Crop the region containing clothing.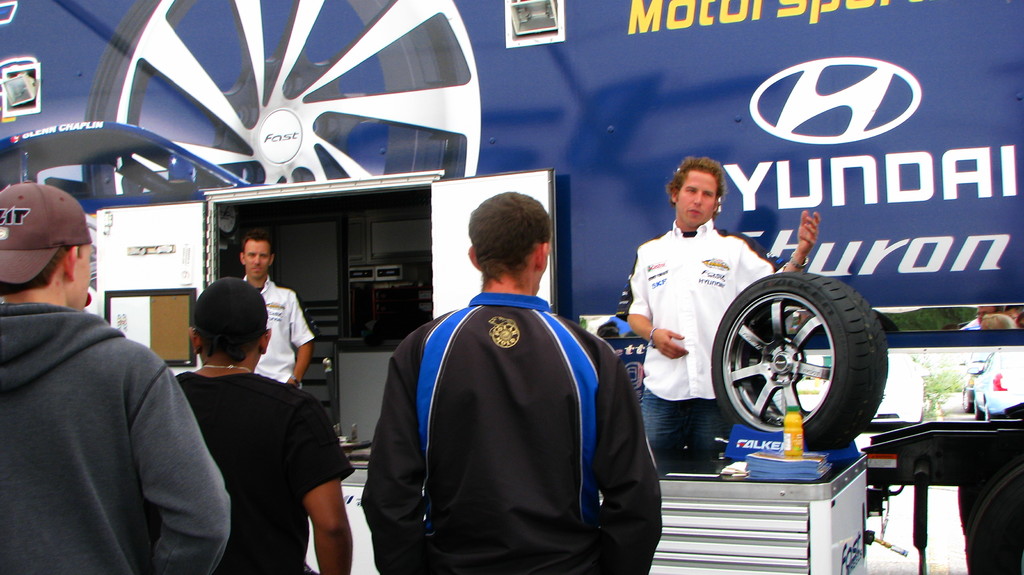
Crop region: left=618, top=219, right=783, bottom=458.
